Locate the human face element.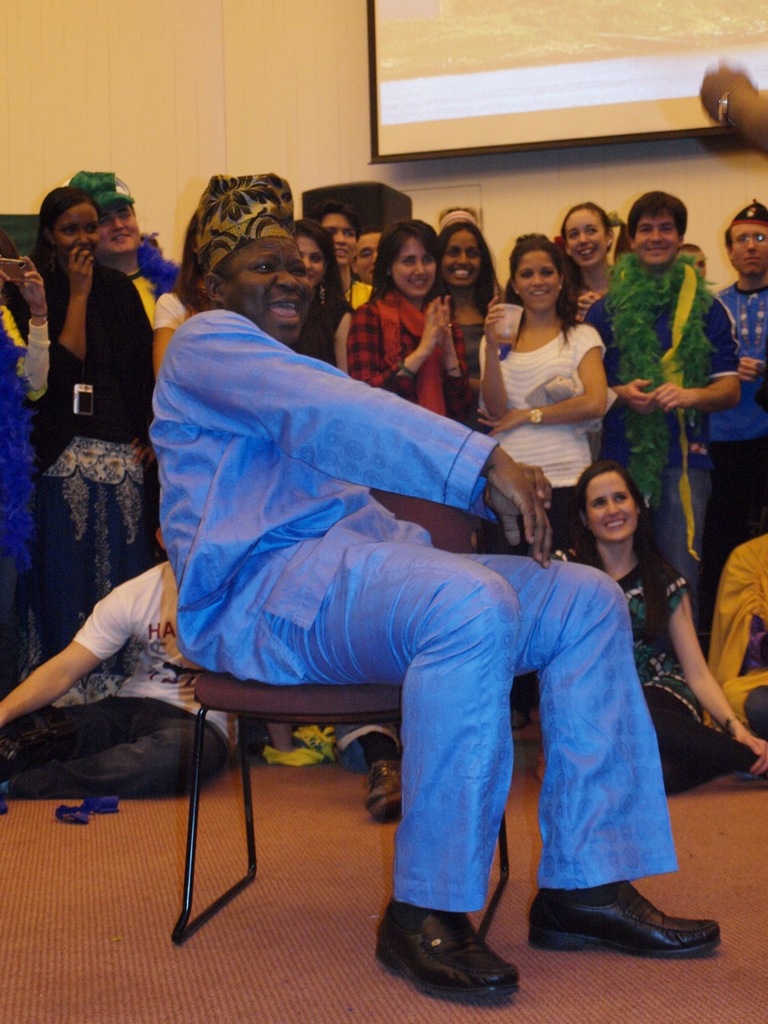
Element bbox: locate(436, 228, 484, 291).
